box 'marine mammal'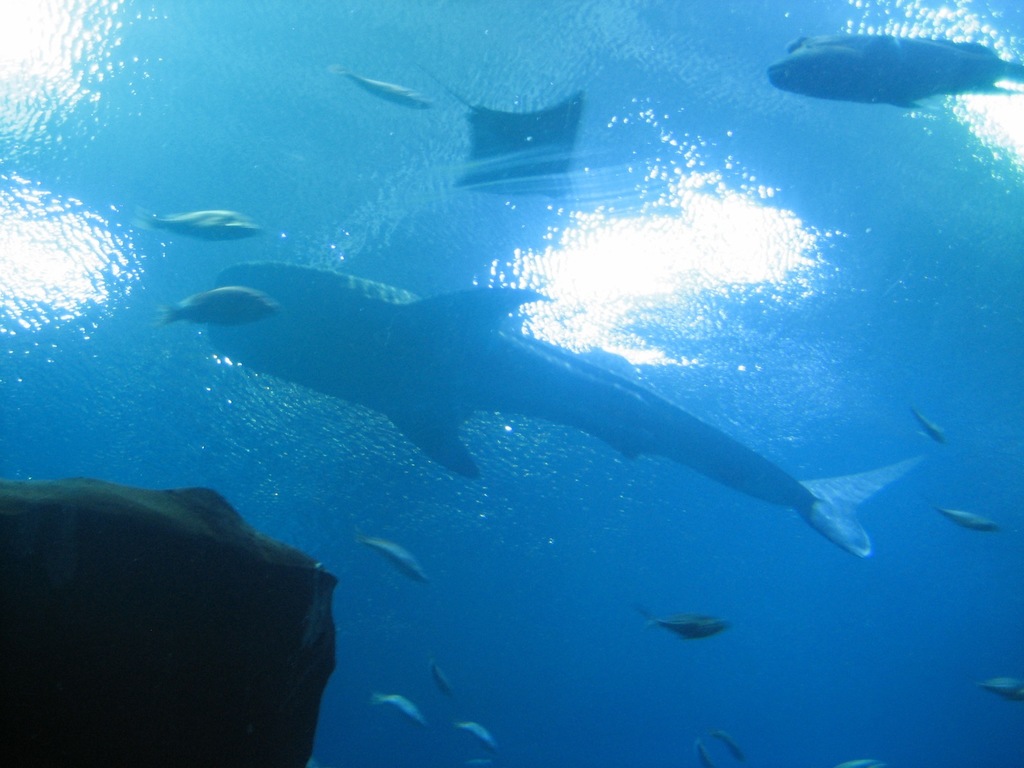
[644,610,733,643]
